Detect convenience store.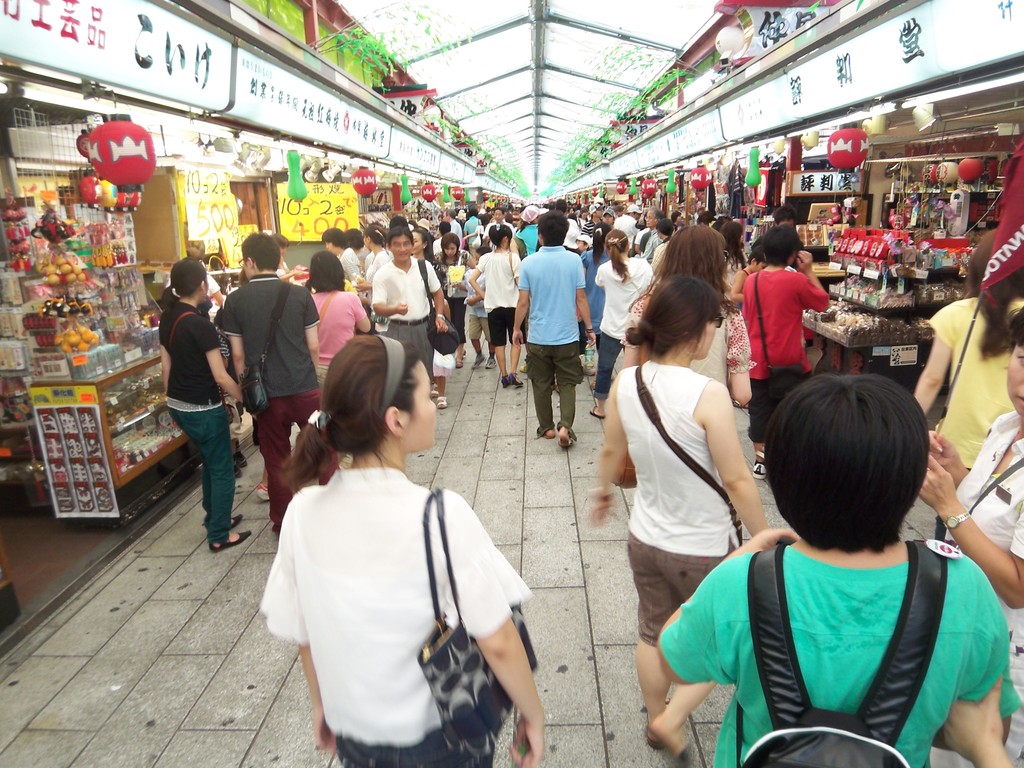
Detected at (0,4,1023,680).
